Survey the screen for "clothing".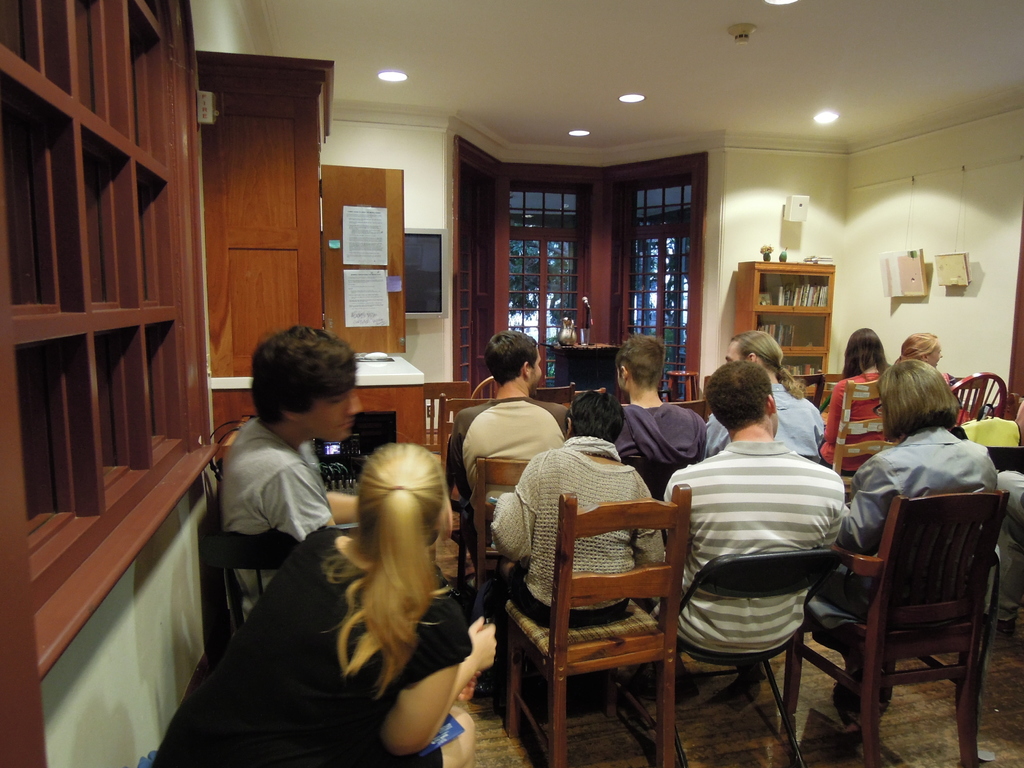
Survey found: [x1=946, y1=368, x2=972, y2=421].
